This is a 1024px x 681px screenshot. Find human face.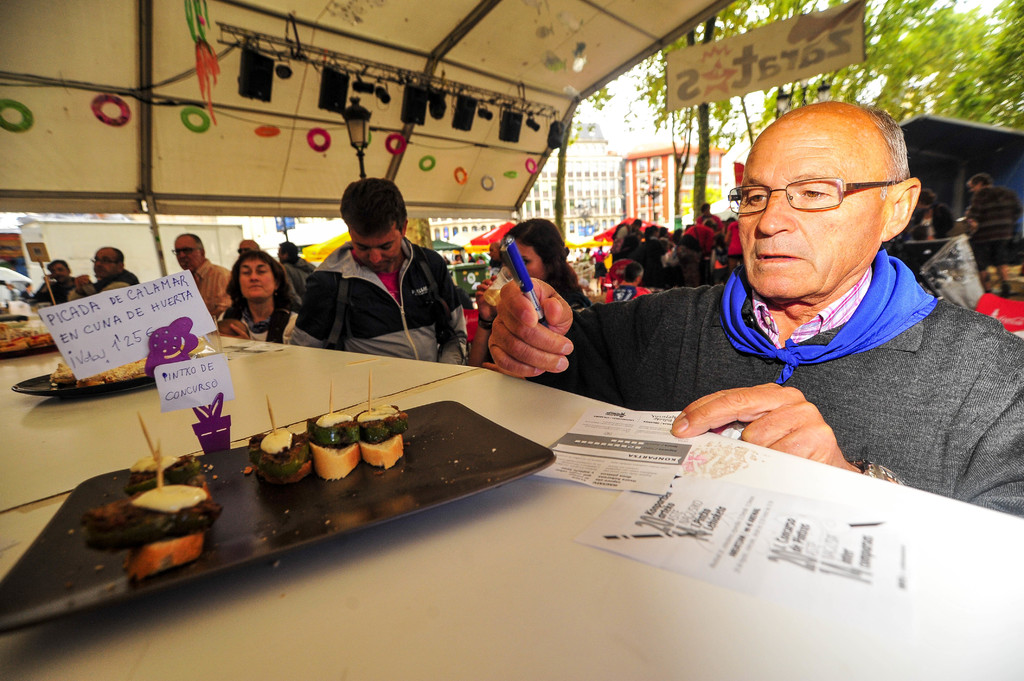
Bounding box: x1=346 y1=227 x2=400 y2=266.
